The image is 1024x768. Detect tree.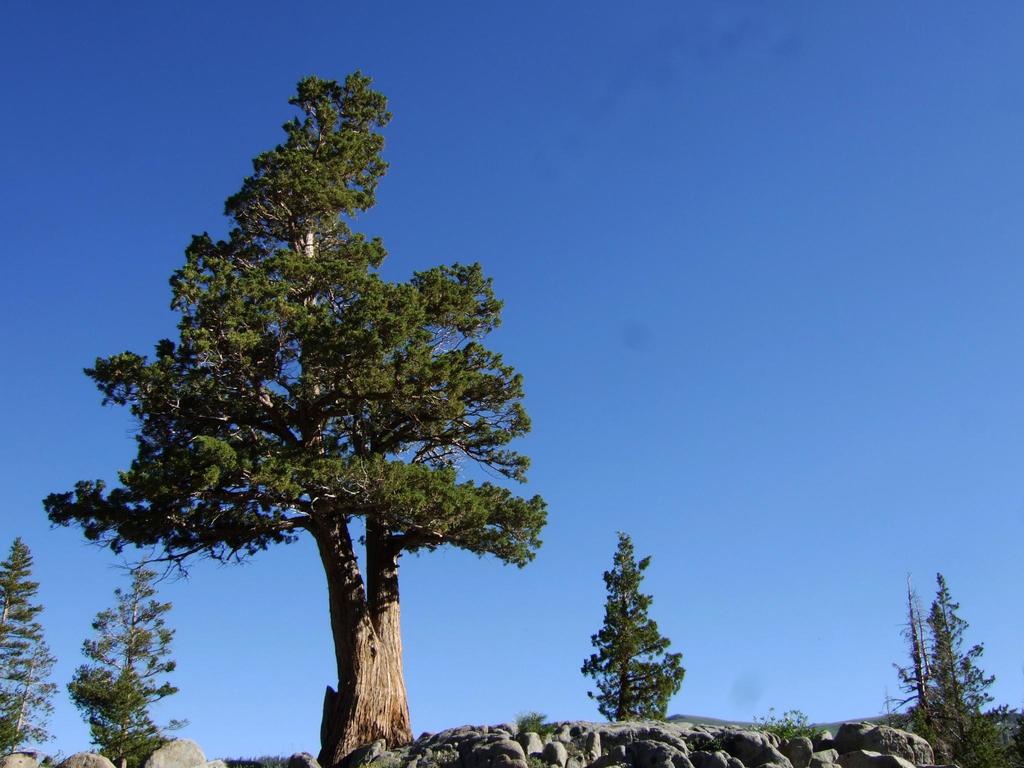
Detection: <bbox>906, 569, 998, 754</bbox>.
